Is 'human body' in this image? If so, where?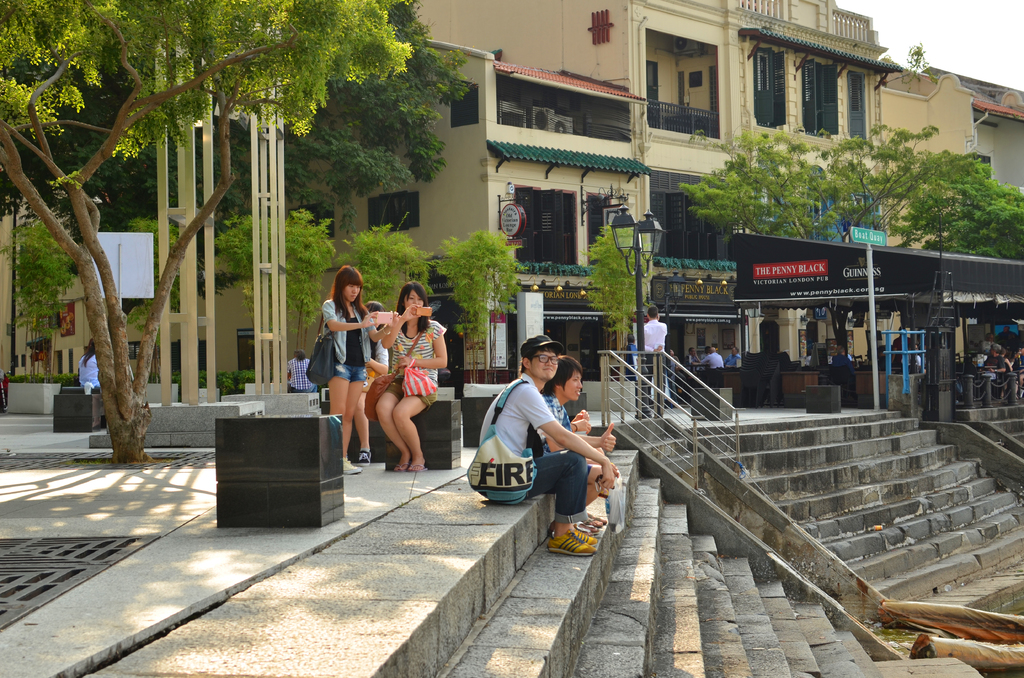
Yes, at x1=317, y1=263, x2=400, y2=476.
